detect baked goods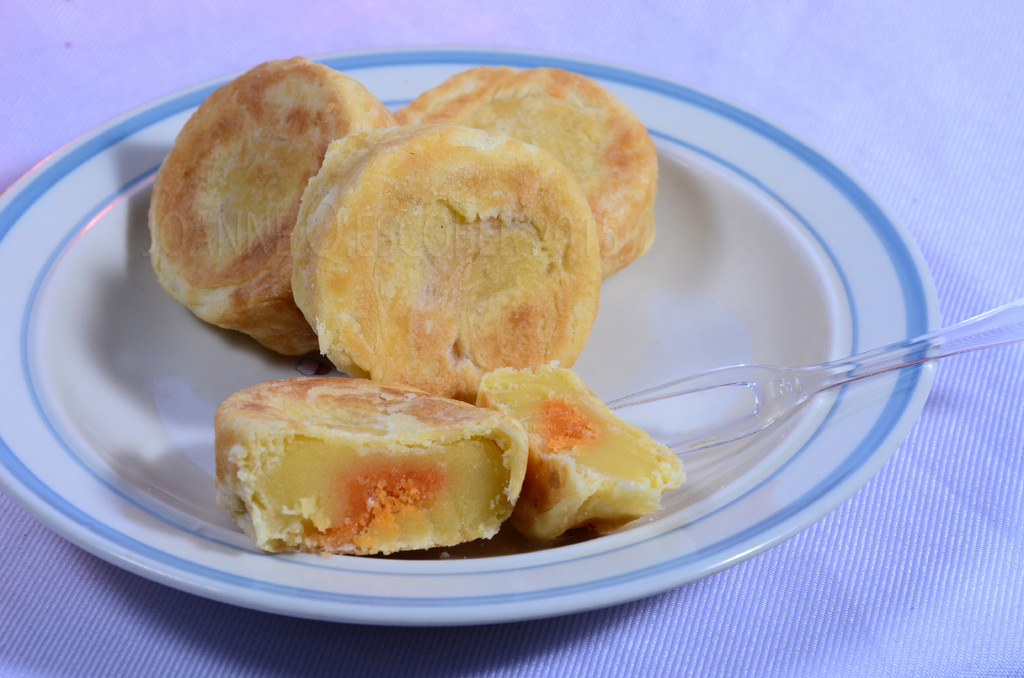
<box>290,119,604,405</box>
